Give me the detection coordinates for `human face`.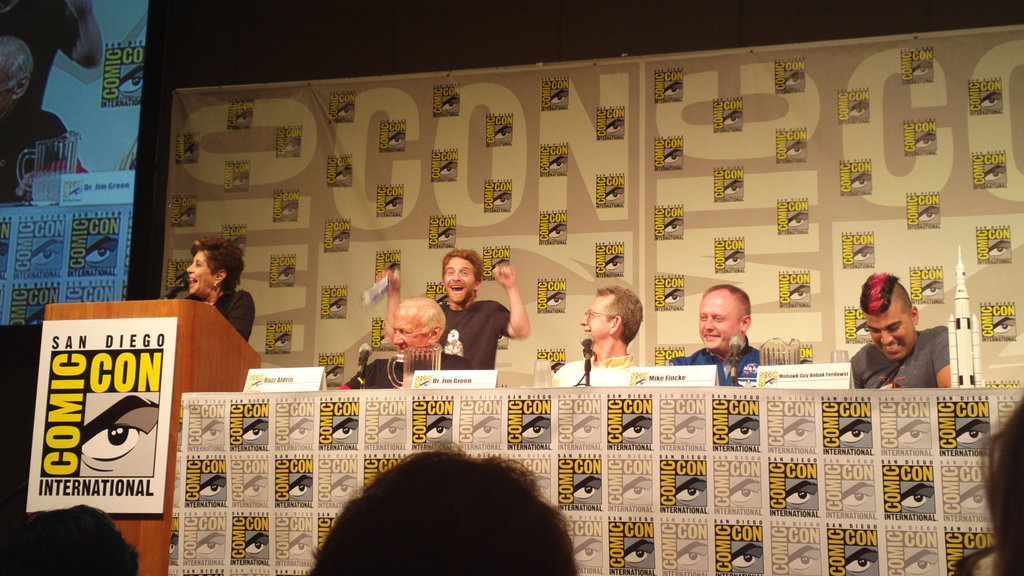
700/288/743/351.
